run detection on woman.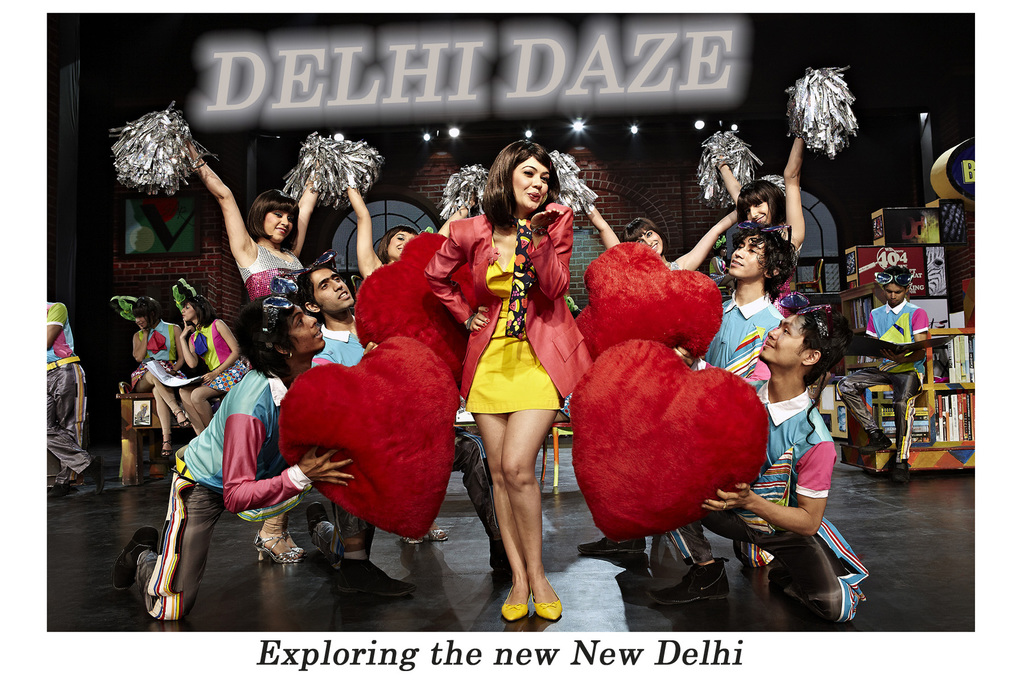
Result: (168,278,254,429).
